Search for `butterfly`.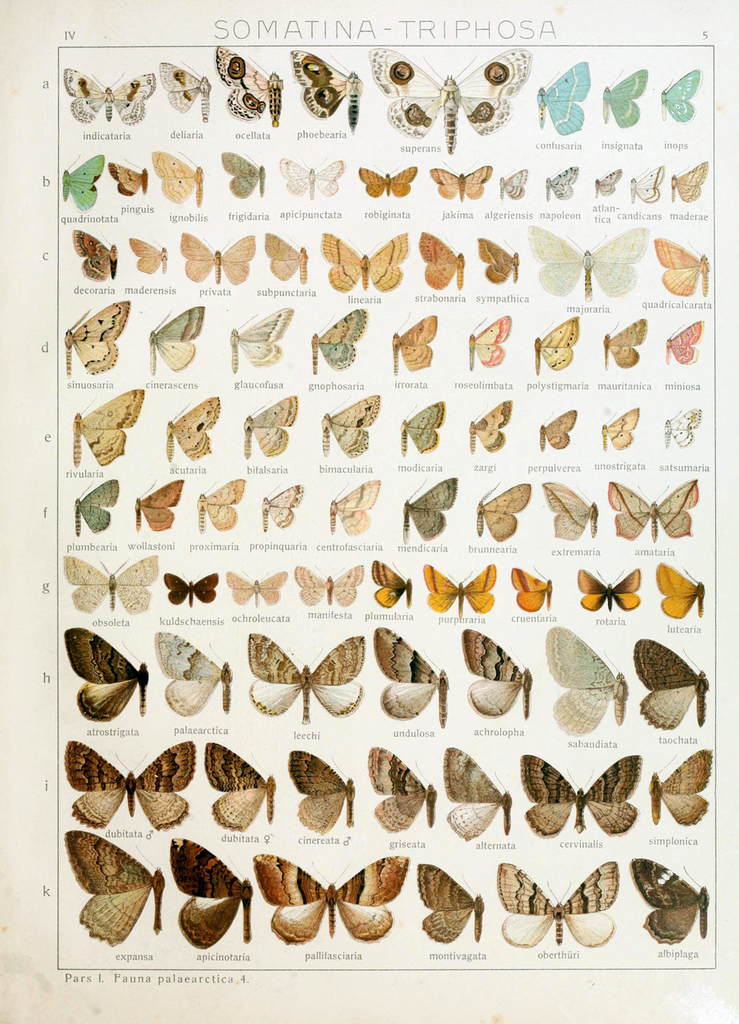
Found at (599,312,652,372).
